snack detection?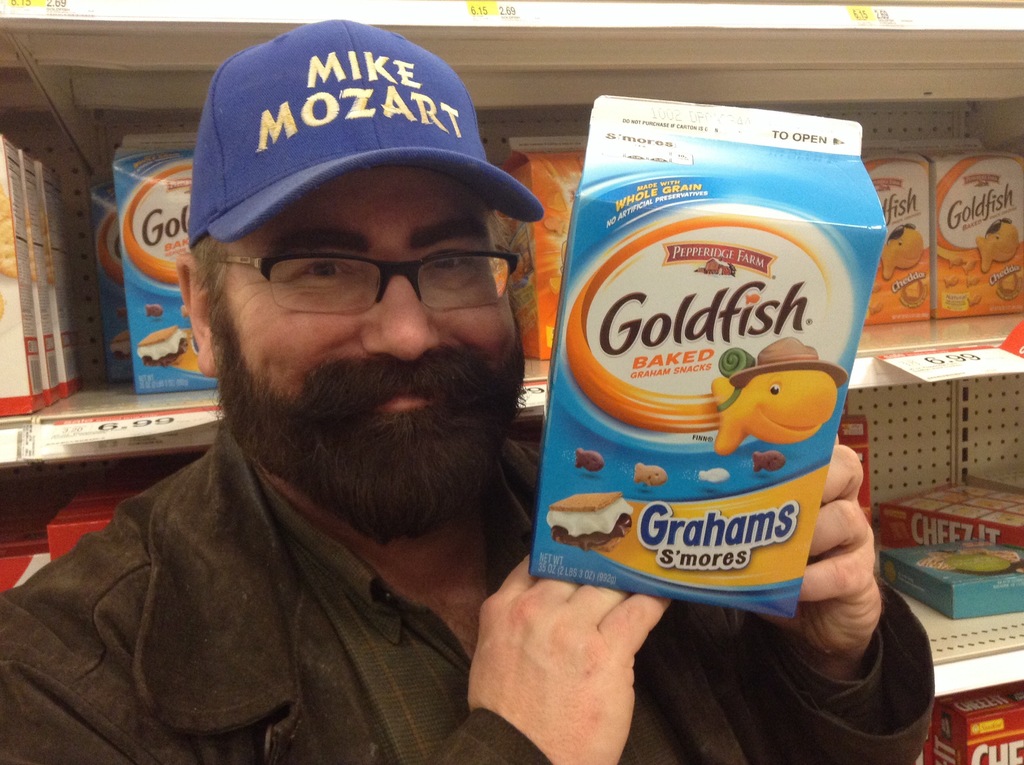
crop(142, 303, 163, 320)
